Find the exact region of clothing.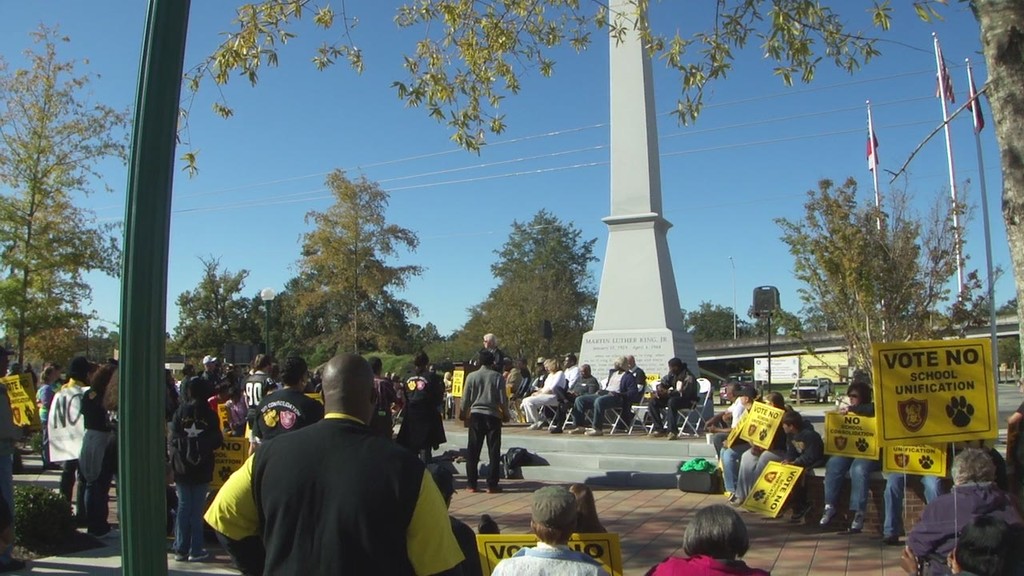
Exact region: (922,475,1002,564).
